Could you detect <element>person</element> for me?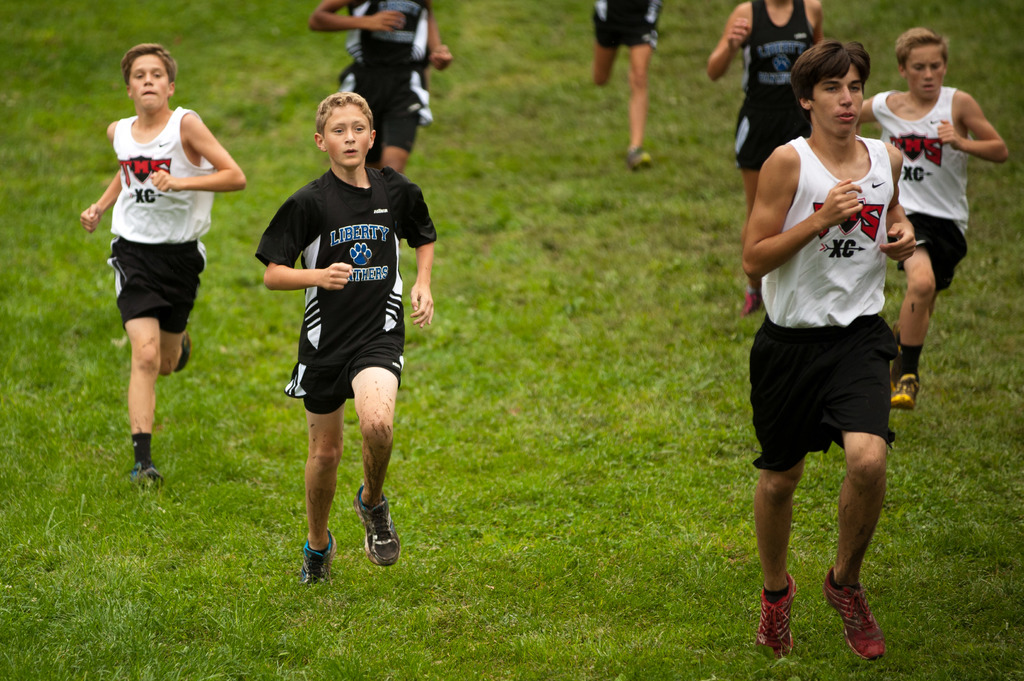
Detection result: [left=859, top=23, right=1007, bottom=402].
